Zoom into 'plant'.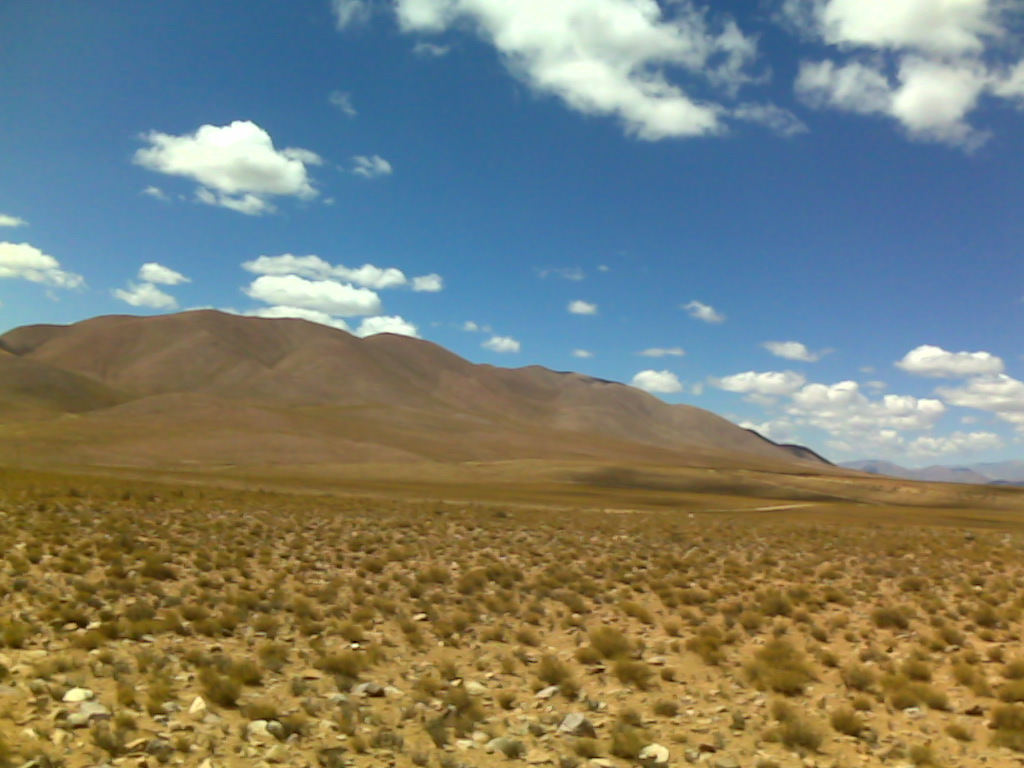
Zoom target: x1=850 y1=696 x2=871 y2=711.
